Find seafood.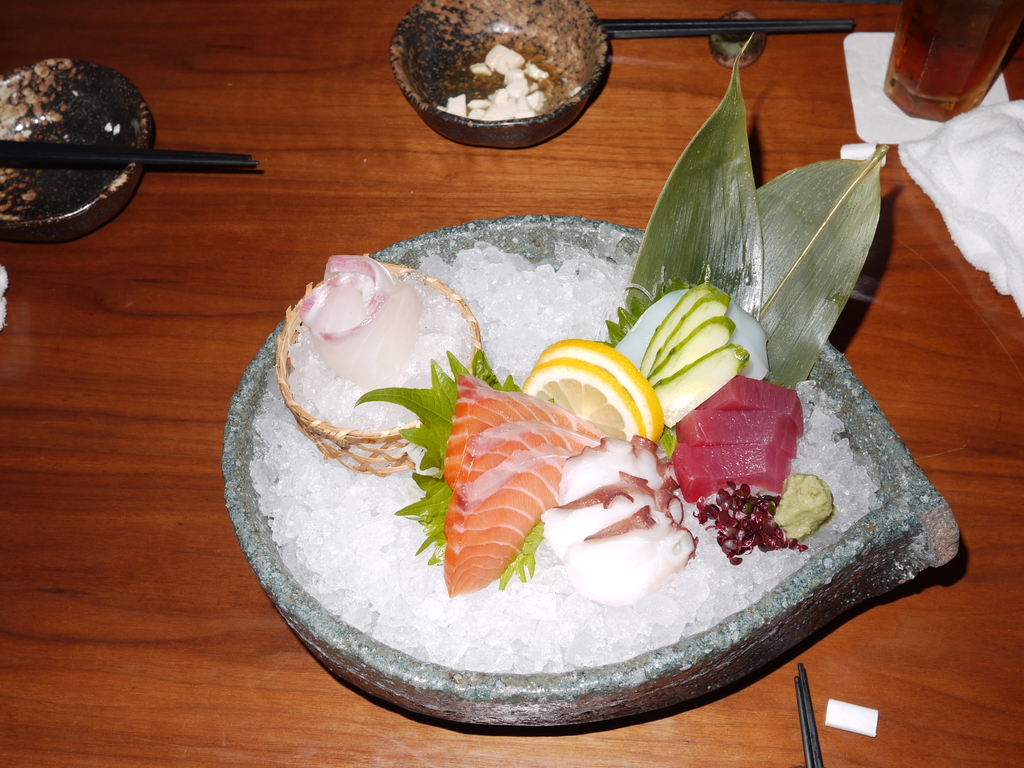
pyautogui.locateOnScreen(556, 435, 666, 504).
